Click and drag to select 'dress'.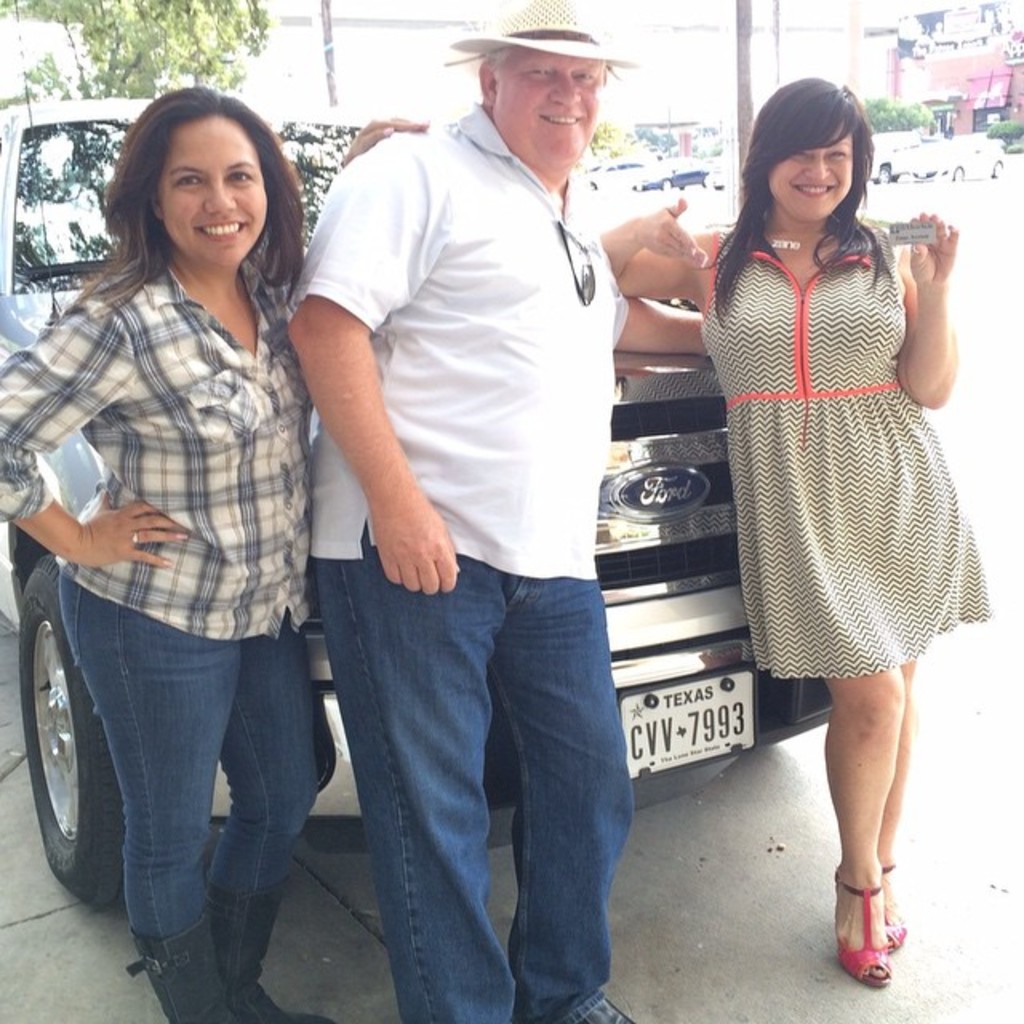
Selection: detection(699, 221, 995, 678).
